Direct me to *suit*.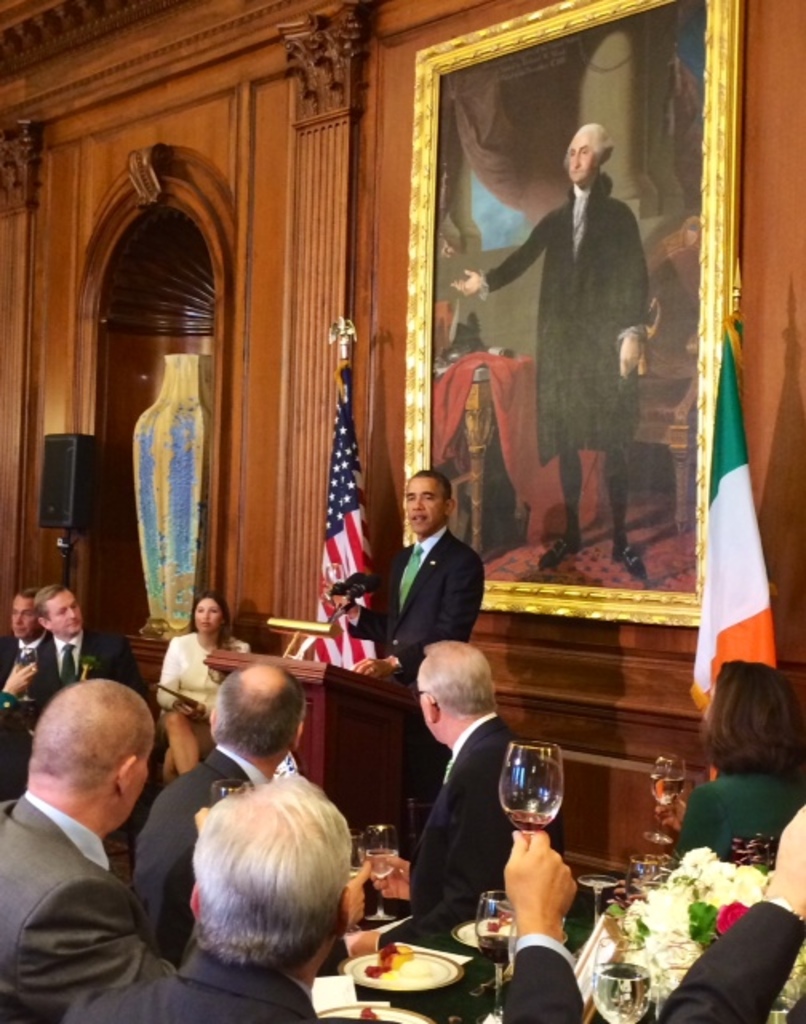
Direction: [0,629,50,706].
